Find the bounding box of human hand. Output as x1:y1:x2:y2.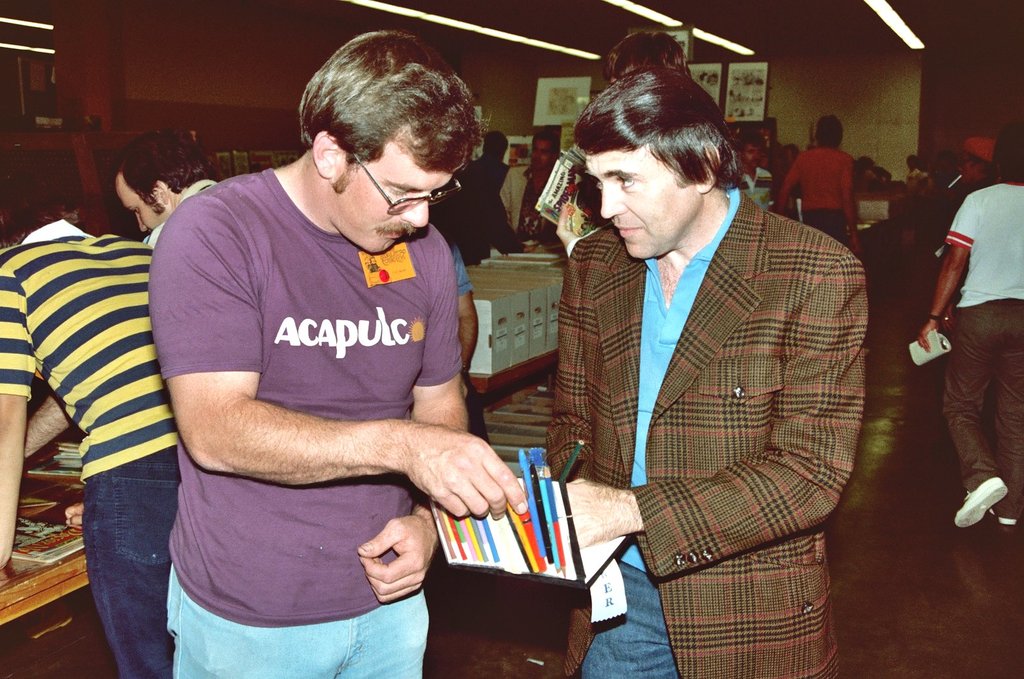
940:308:957:330.
